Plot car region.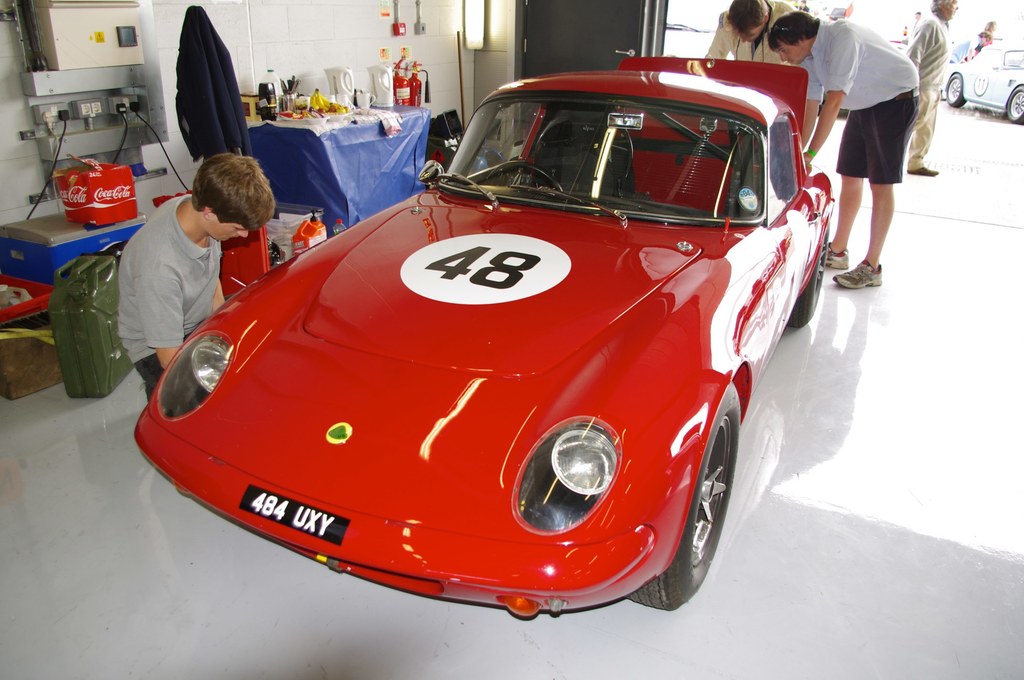
Plotted at (131, 58, 834, 620).
